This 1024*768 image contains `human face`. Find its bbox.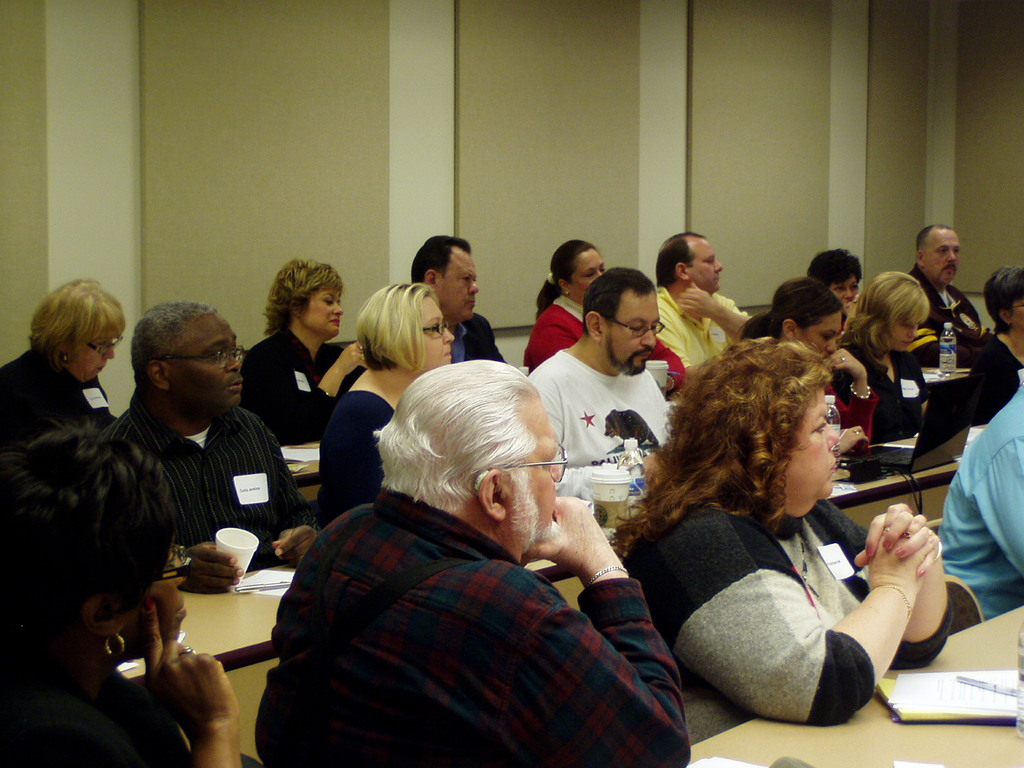
x1=605 y1=290 x2=660 y2=374.
